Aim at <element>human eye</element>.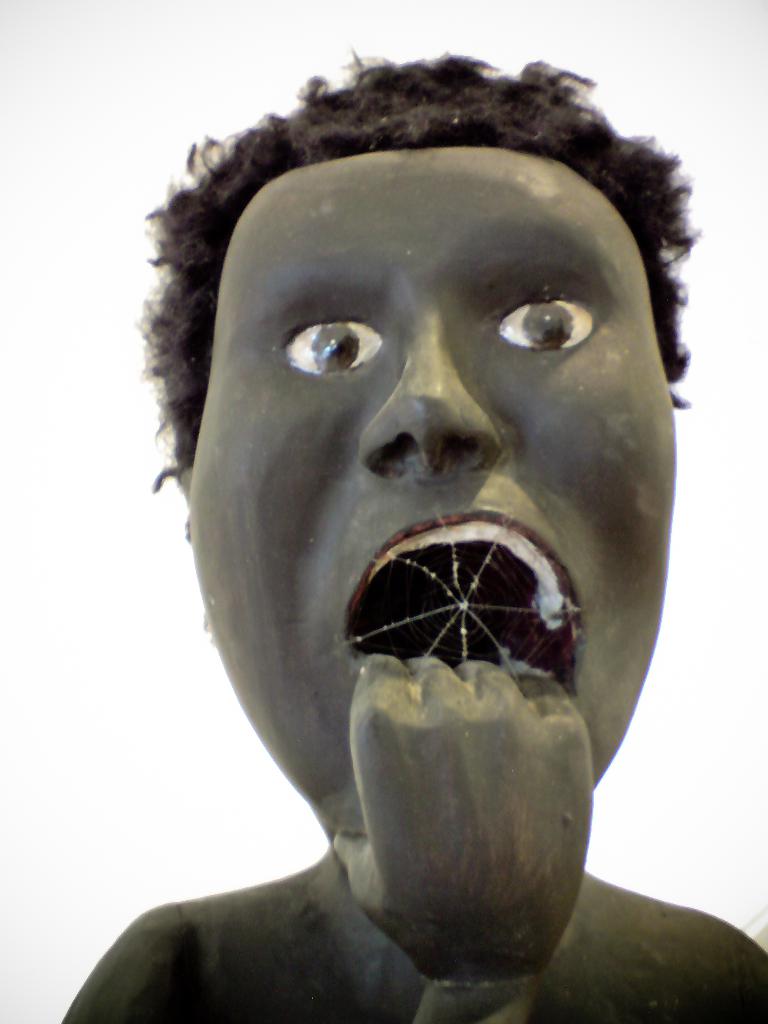
Aimed at Rect(492, 289, 604, 363).
